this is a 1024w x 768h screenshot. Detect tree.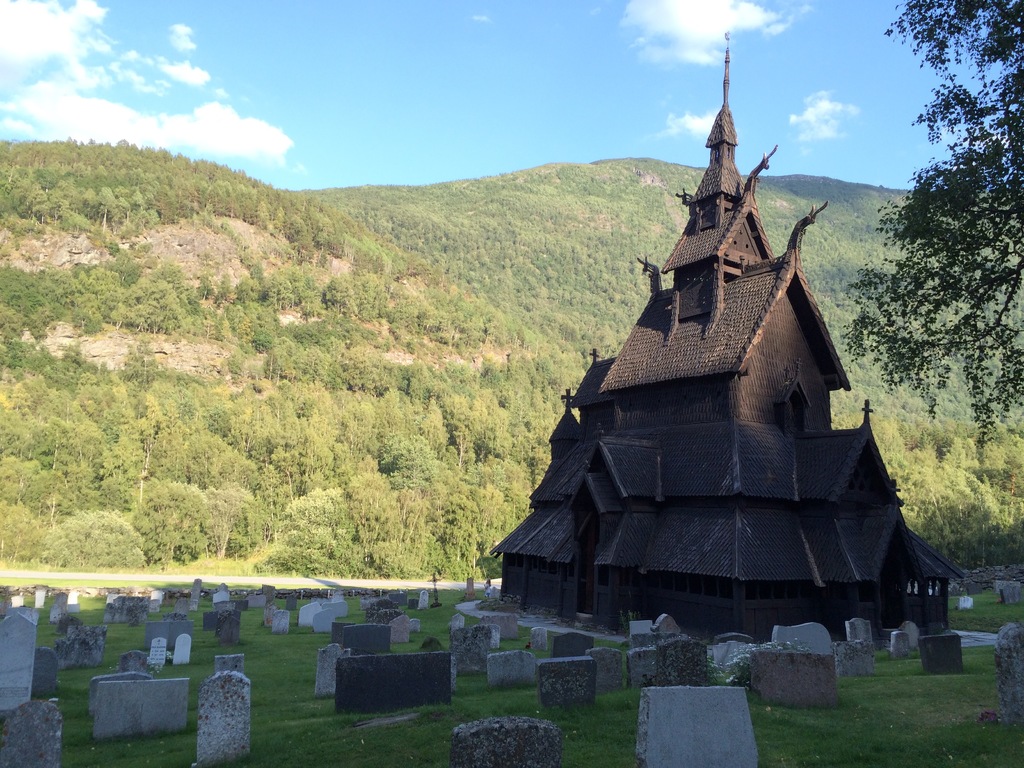
[317, 276, 356, 316].
